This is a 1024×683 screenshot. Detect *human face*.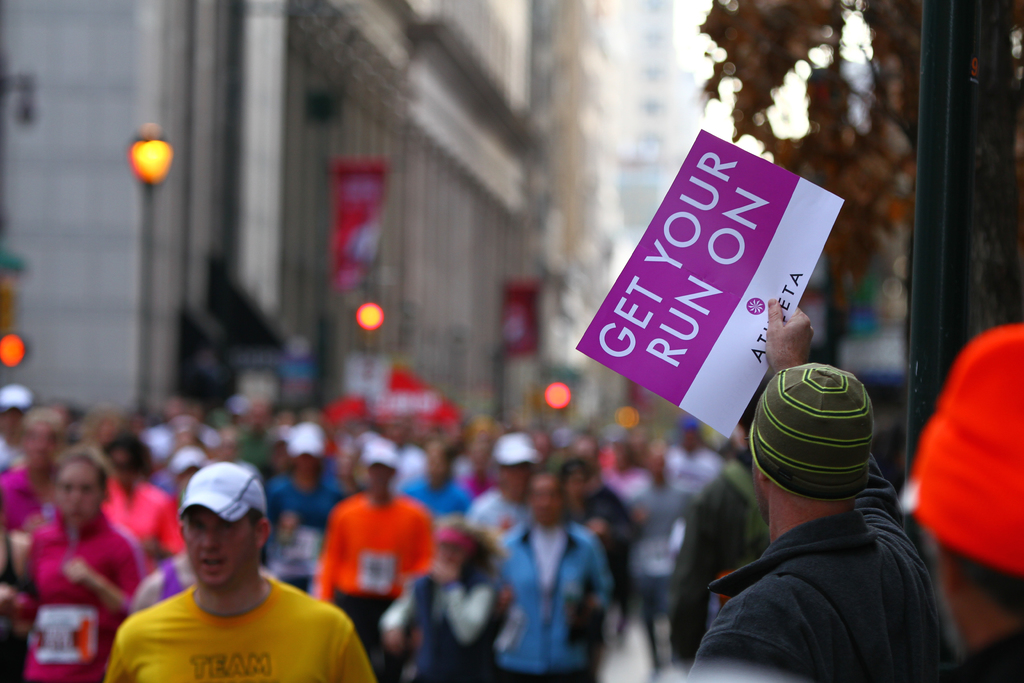
box=[435, 541, 468, 573].
